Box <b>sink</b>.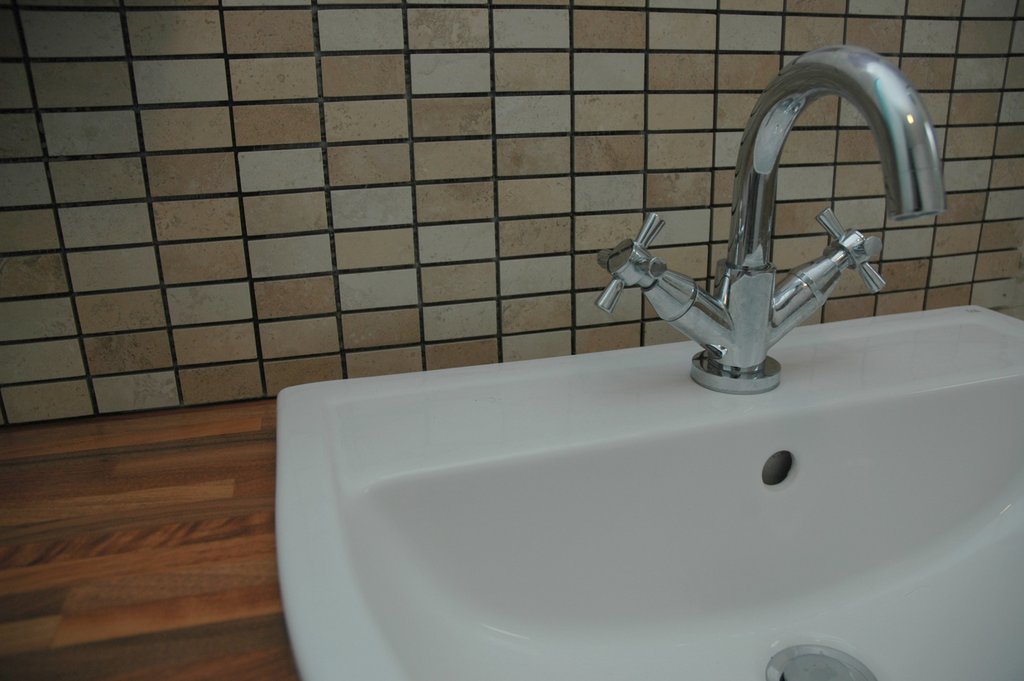
BBox(270, 42, 1023, 680).
